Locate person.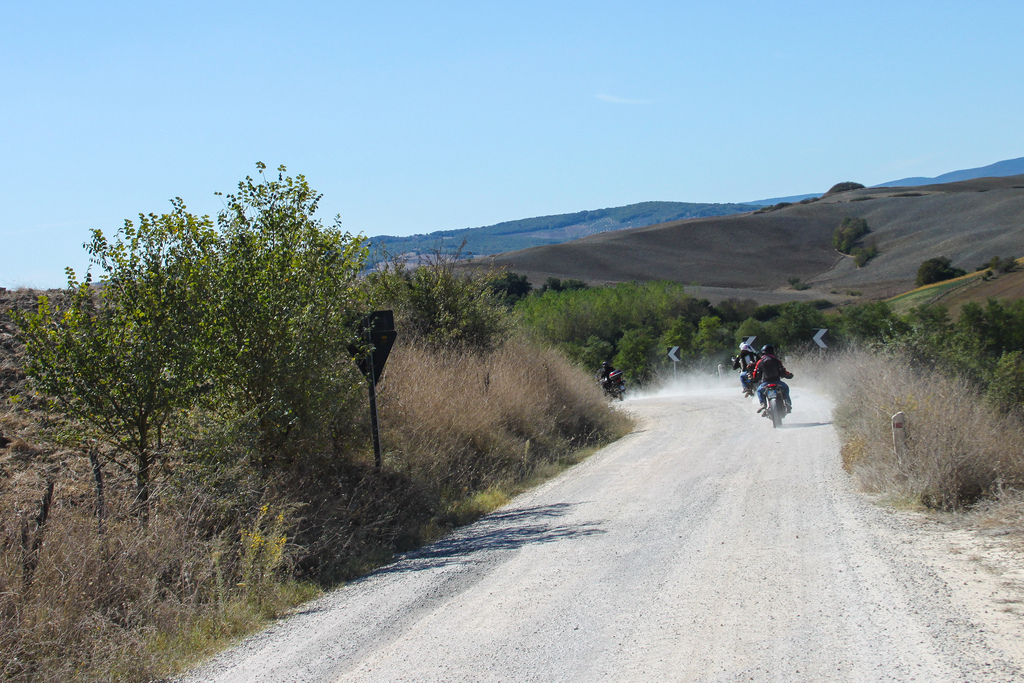
Bounding box: {"left": 747, "top": 341, "right": 802, "bottom": 413}.
